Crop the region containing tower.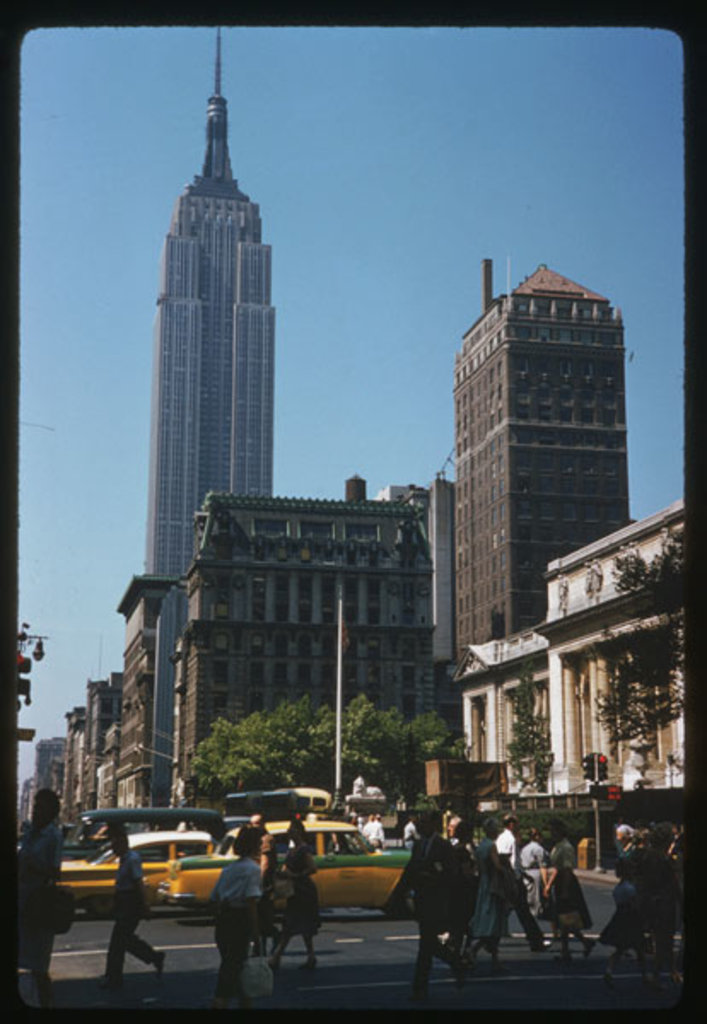
Crop region: {"left": 437, "top": 246, "right": 642, "bottom": 695}.
